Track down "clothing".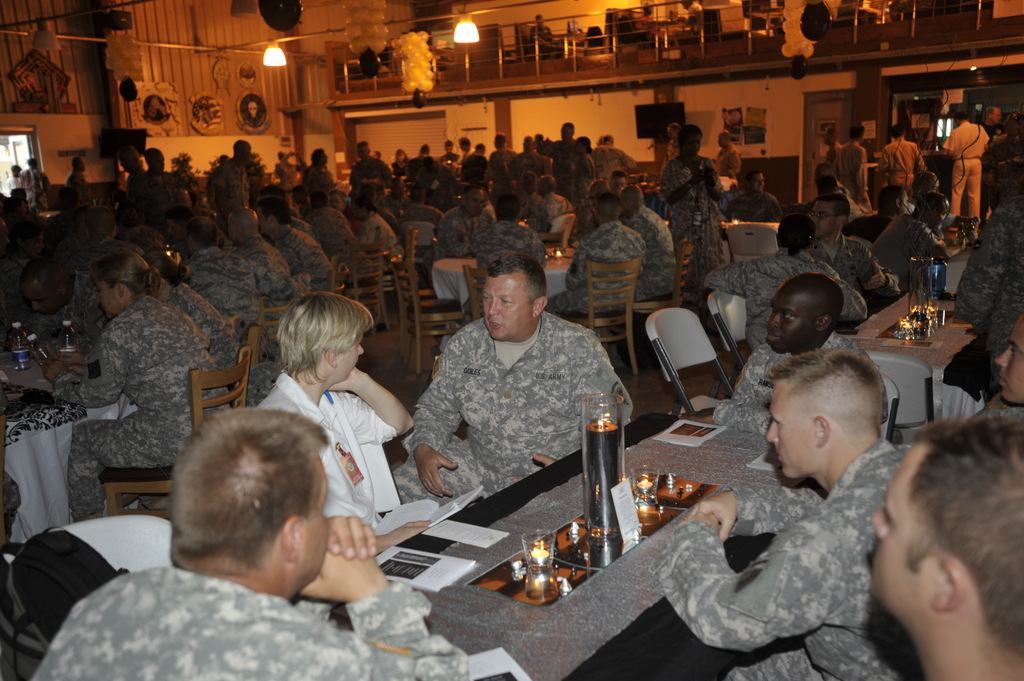
Tracked to detection(943, 116, 986, 209).
